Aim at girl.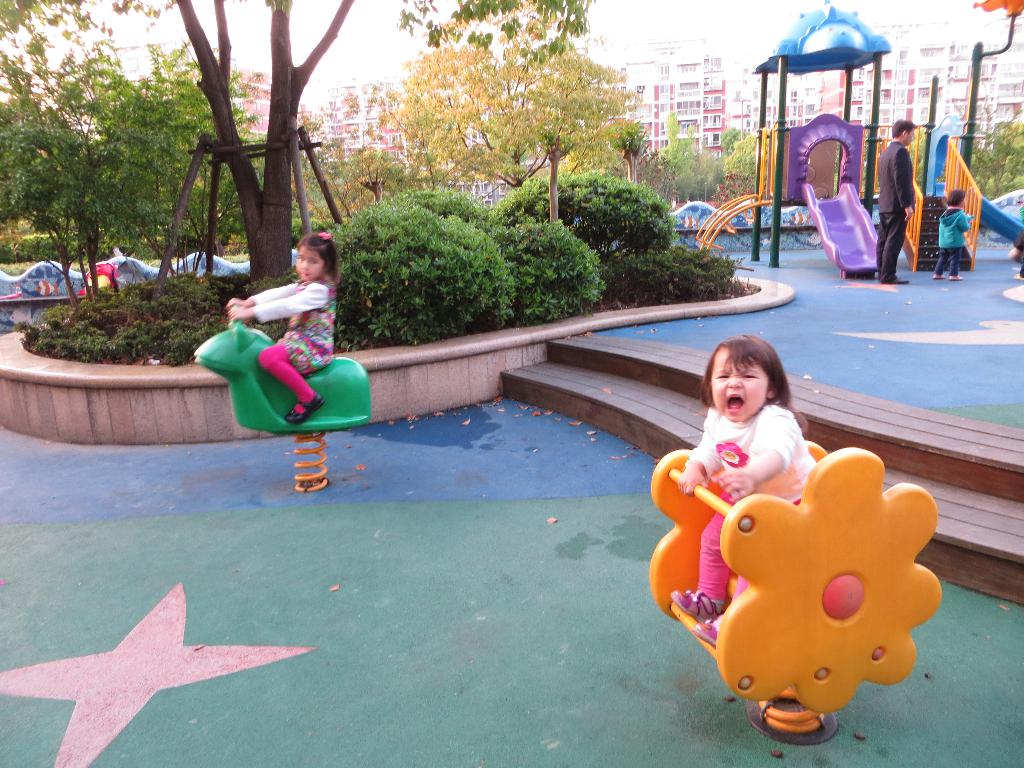
Aimed at Rect(226, 228, 338, 428).
